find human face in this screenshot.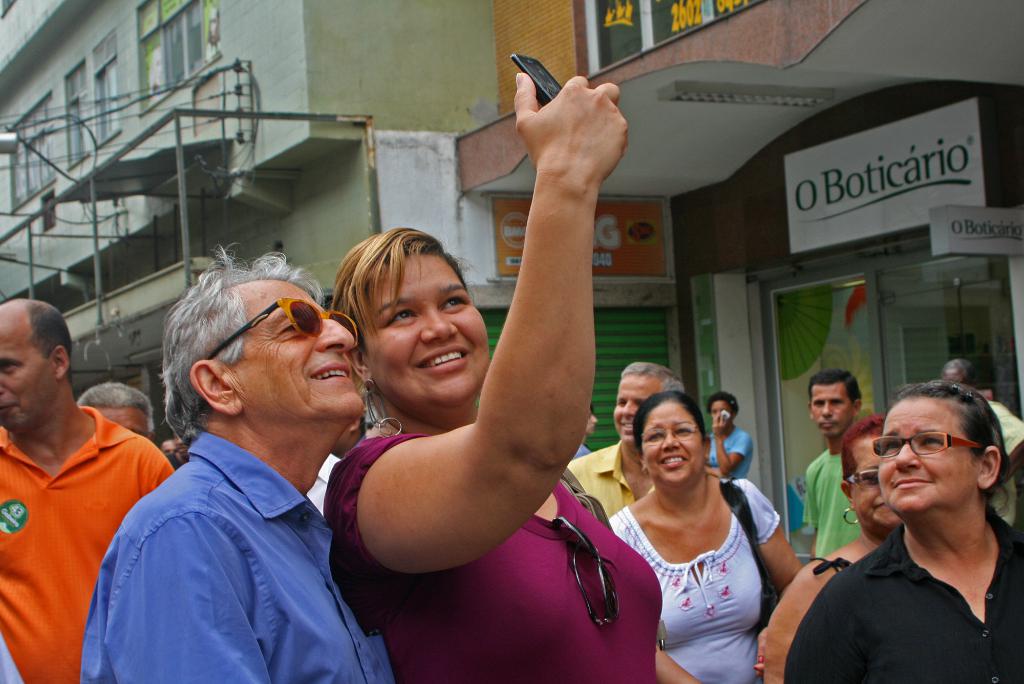
The bounding box for human face is BBox(639, 400, 706, 485).
